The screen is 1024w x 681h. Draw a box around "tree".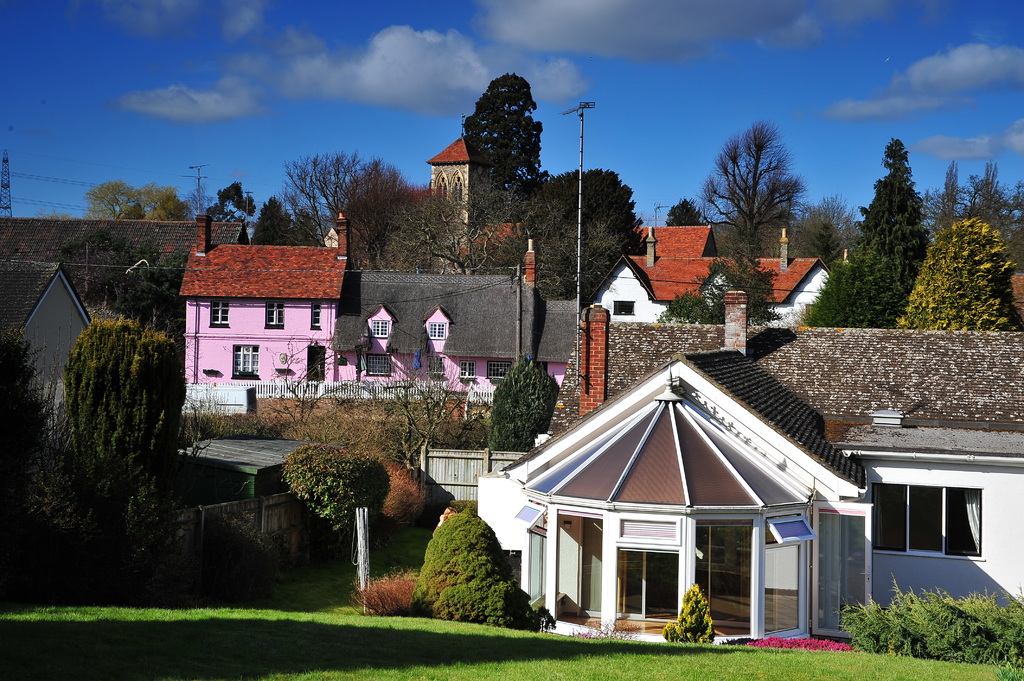
(276,146,409,259).
